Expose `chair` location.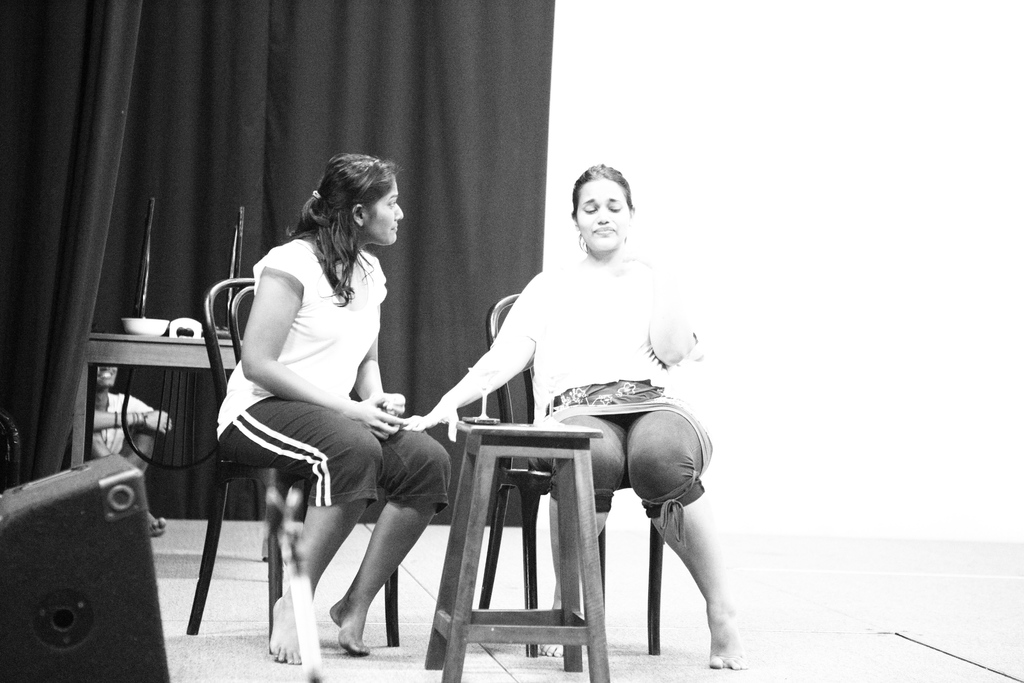
Exposed at left=474, top=292, right=671, bottom=658.
